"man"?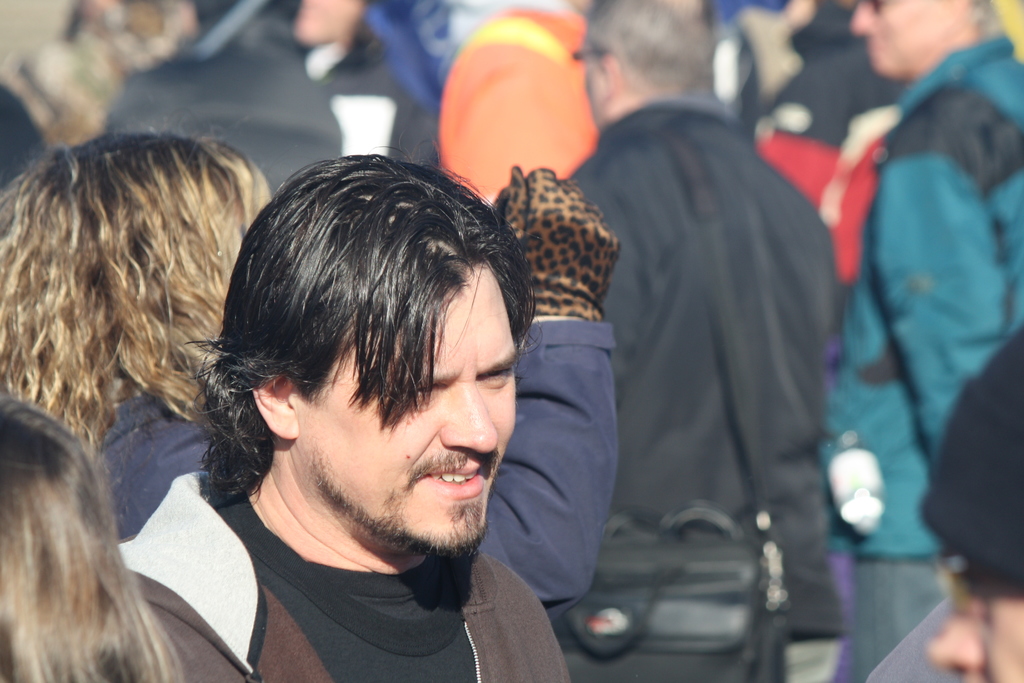
479,35,881,668
